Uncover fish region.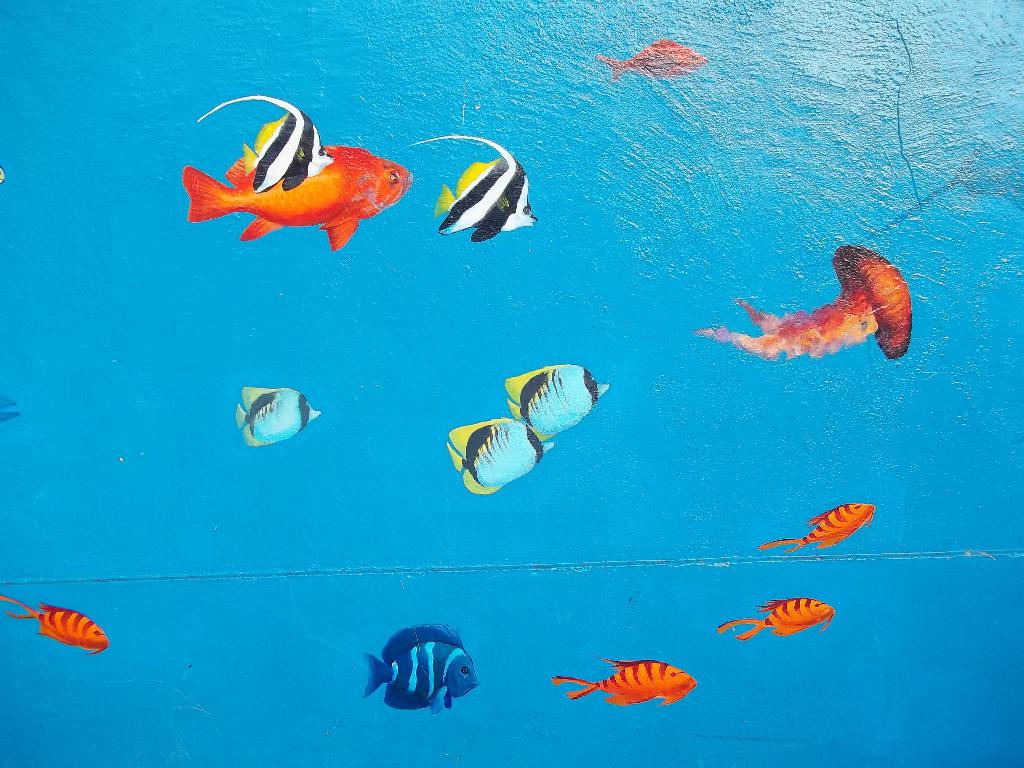
Uncovered: region(588, 38, 711, 84).
